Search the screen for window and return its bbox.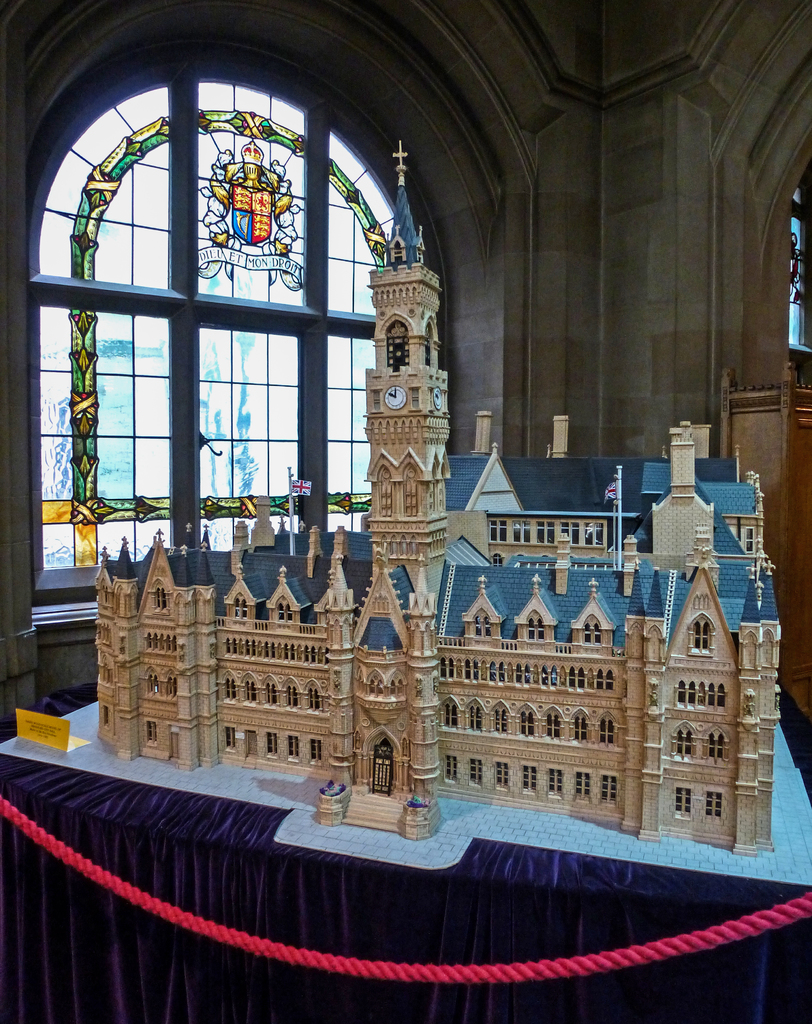
Found: select_region(224, 726, 236, 751).
